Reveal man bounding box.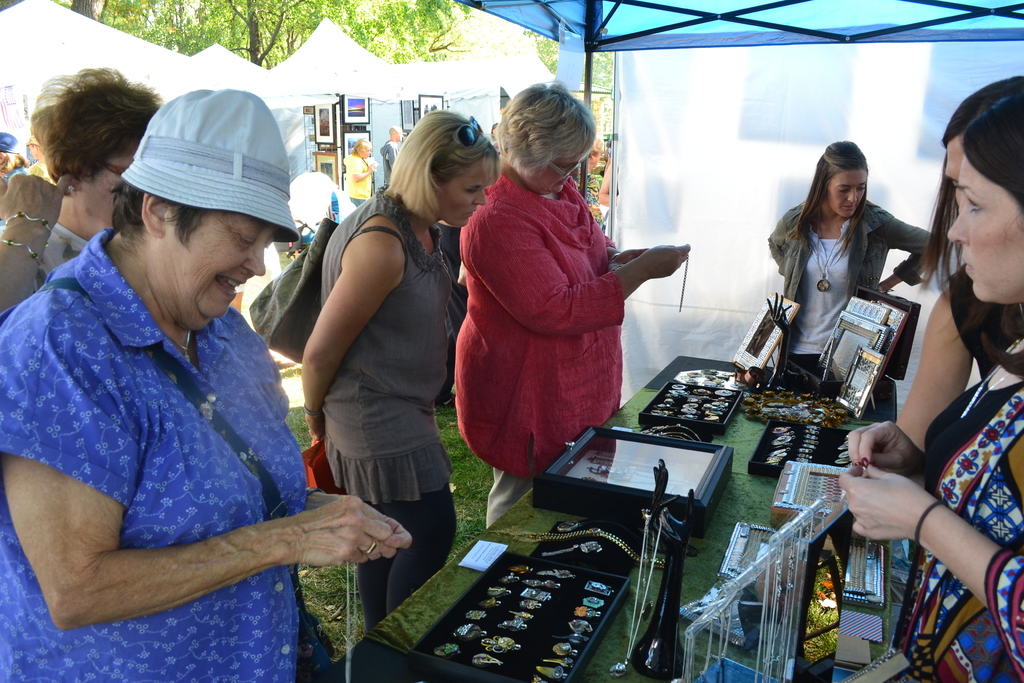
Revealed: 377 128 403 183.
